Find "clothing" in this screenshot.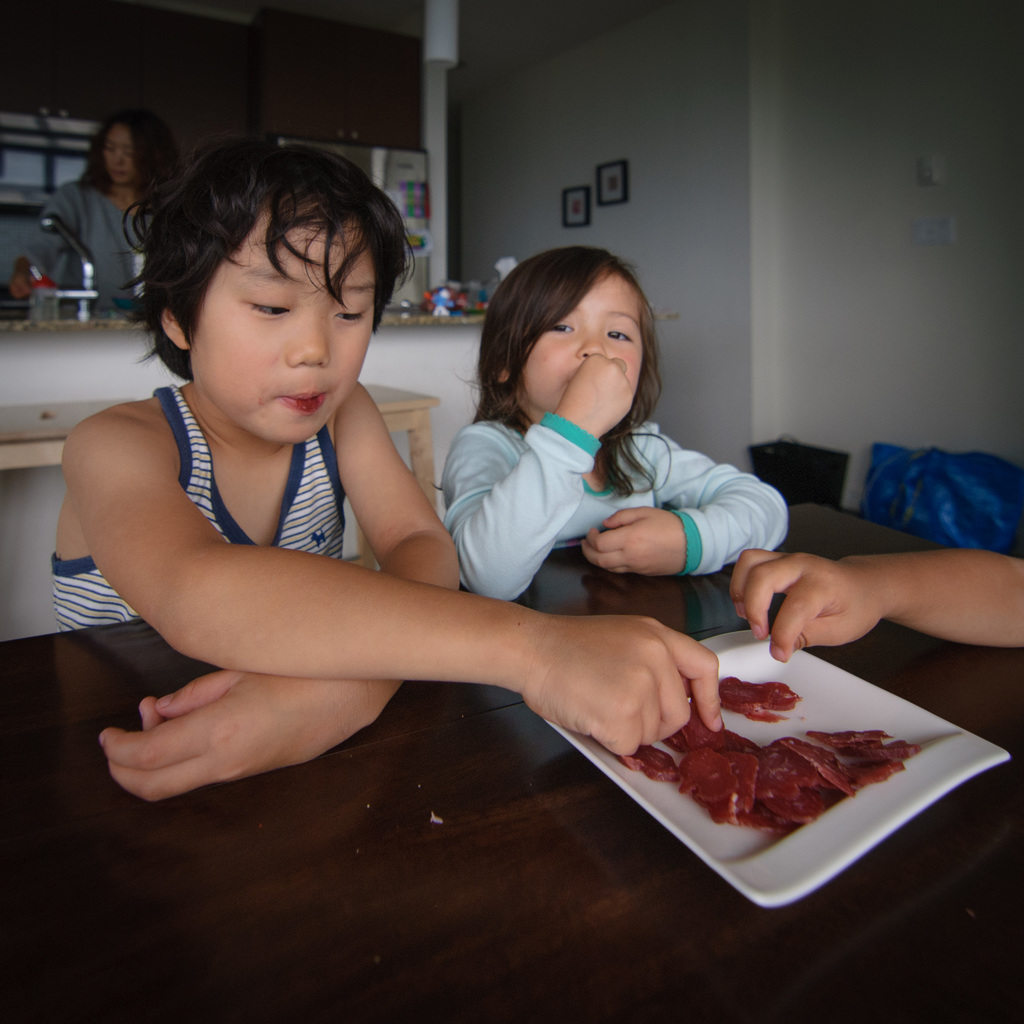
The bounding box for "clothing" is bbox=(48, 385, 349, 627).
